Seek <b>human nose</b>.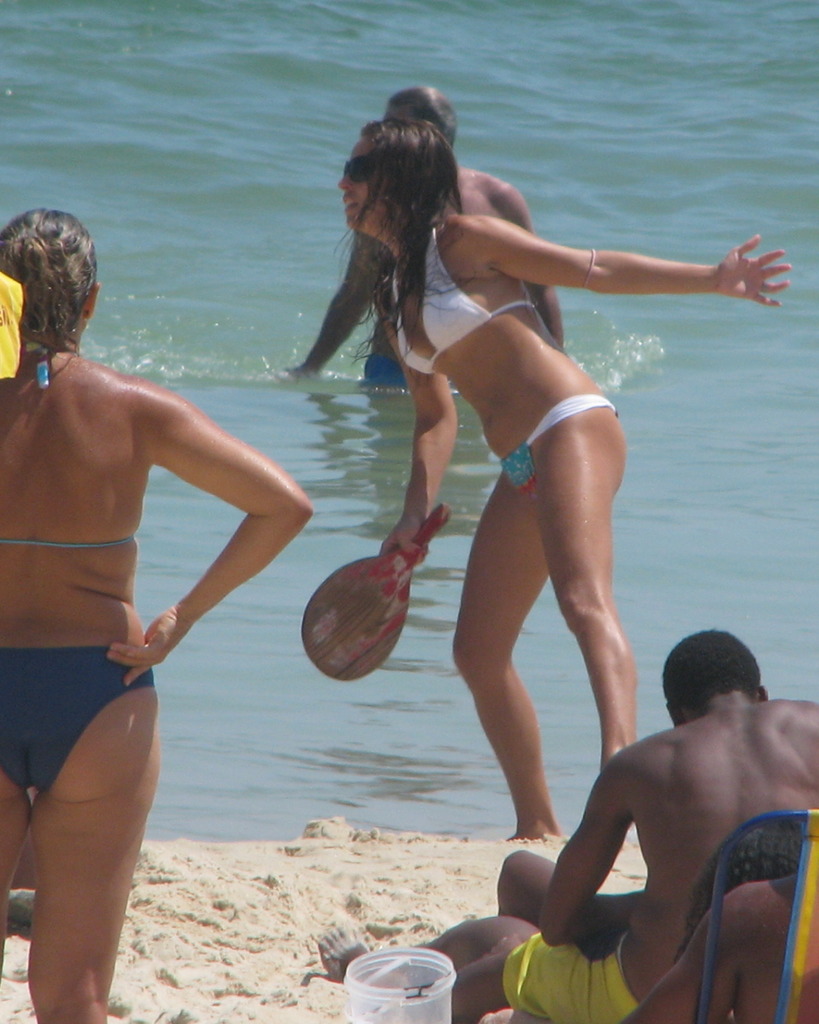
Rect(339, 174, 353, 189).
